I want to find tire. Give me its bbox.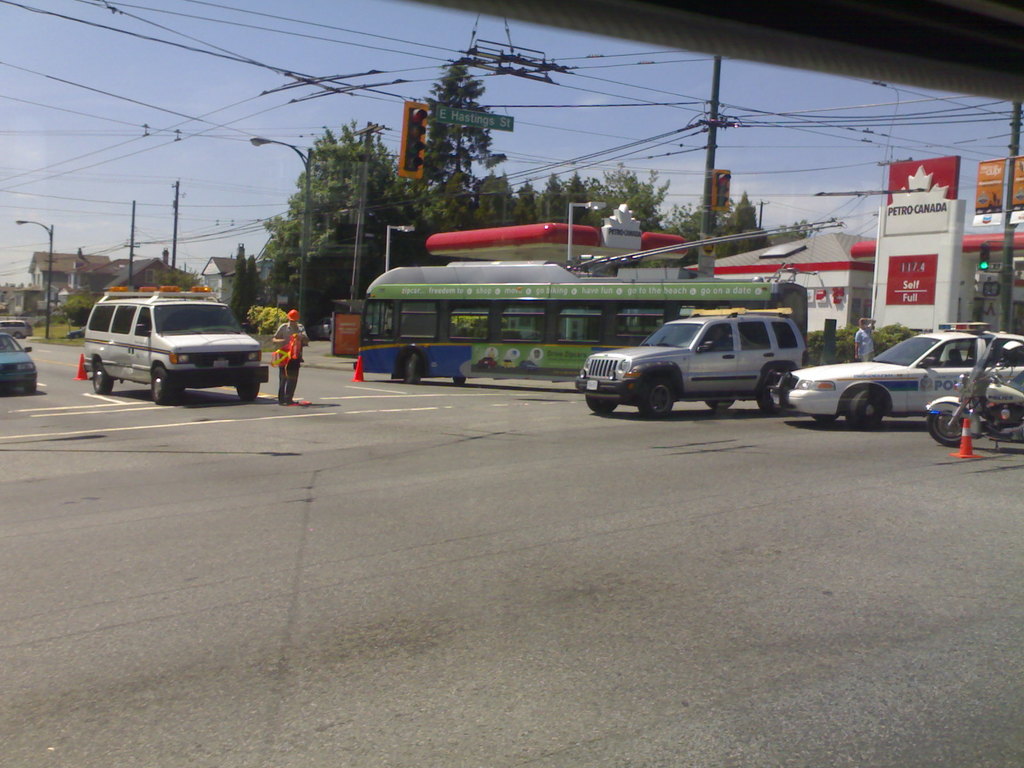
select_region(13, 331, 22, 339).
